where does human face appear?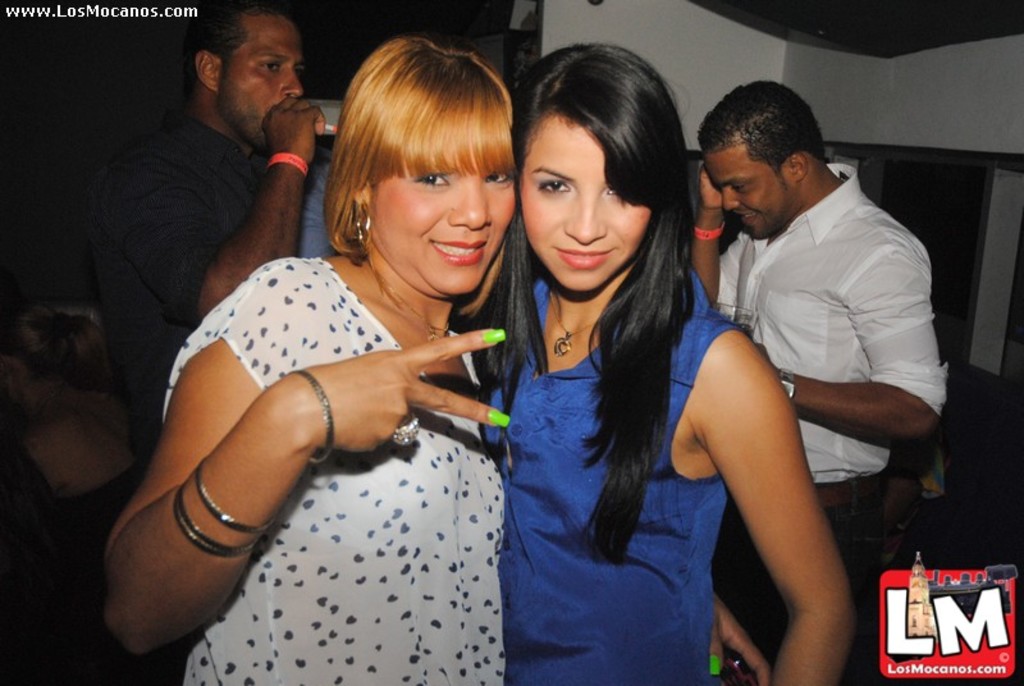
Appears at (704,148,780,235).
